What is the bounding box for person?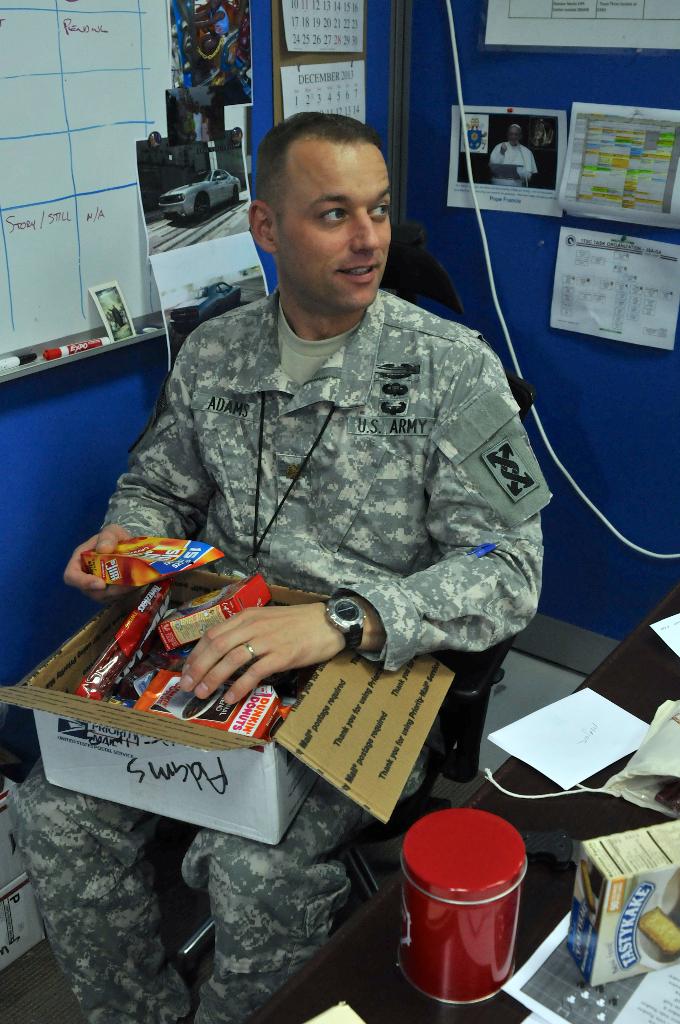
x1=49 y1=102 x2=568 y2=886.
